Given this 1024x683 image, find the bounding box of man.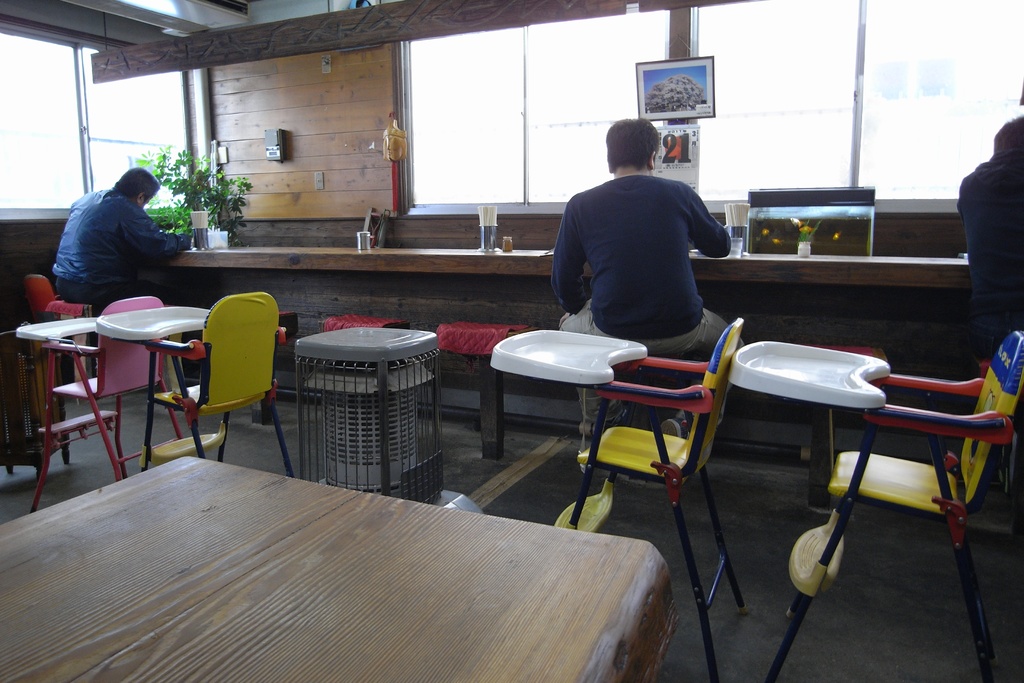
[x1=54, y1=160, x2=181, y2=302].
